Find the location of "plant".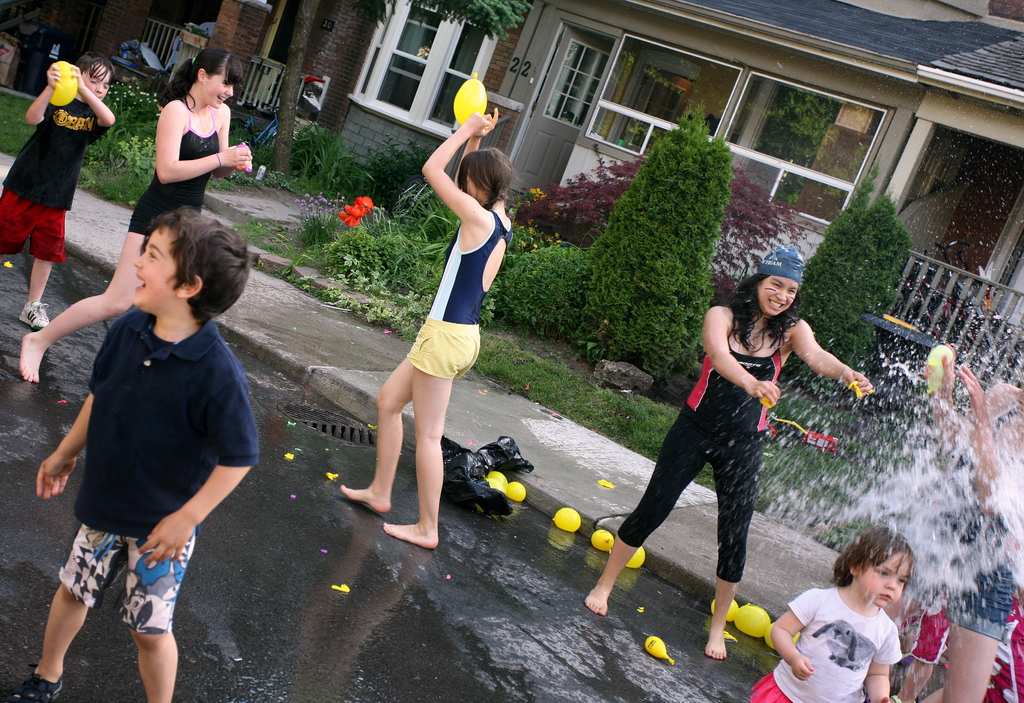
Location: [left=94, top=77, right=177, bottom=157].
